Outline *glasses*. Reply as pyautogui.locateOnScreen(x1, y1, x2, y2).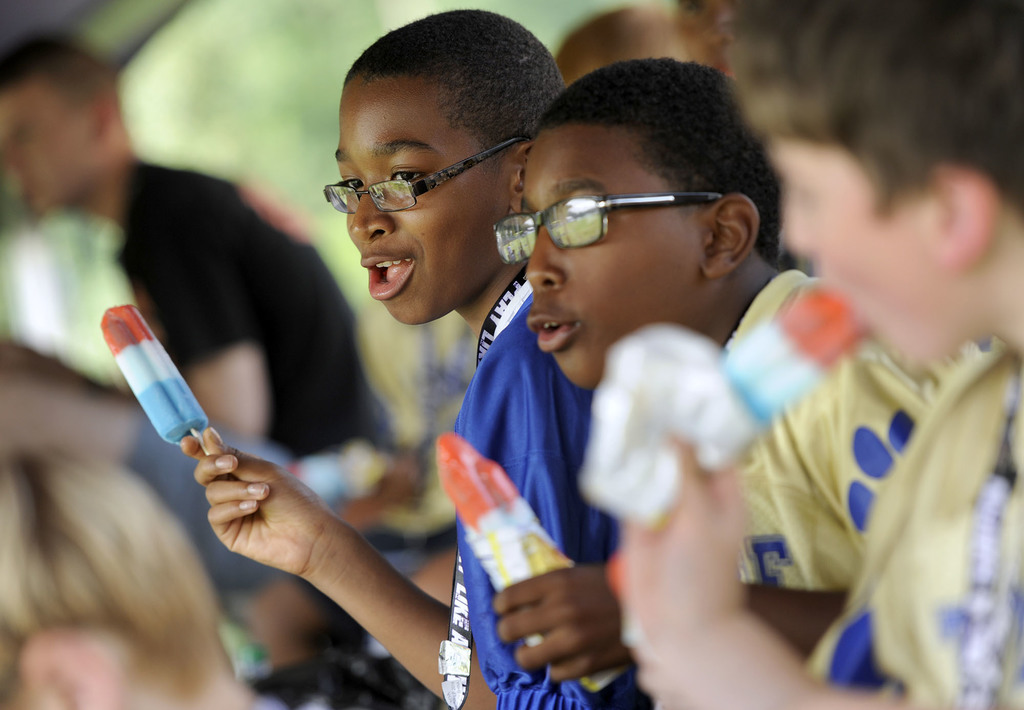
pyautogui.locateOnScreen(328, 134, 521, 211).
